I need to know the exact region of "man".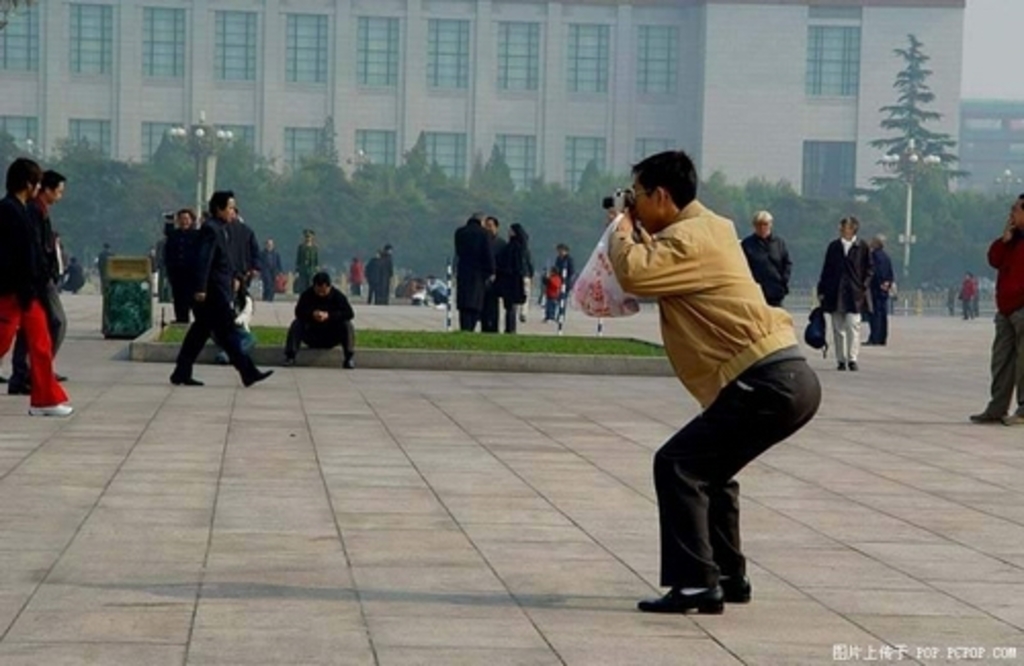
Region: (left=862, top=240, right=891, bottom=346).
